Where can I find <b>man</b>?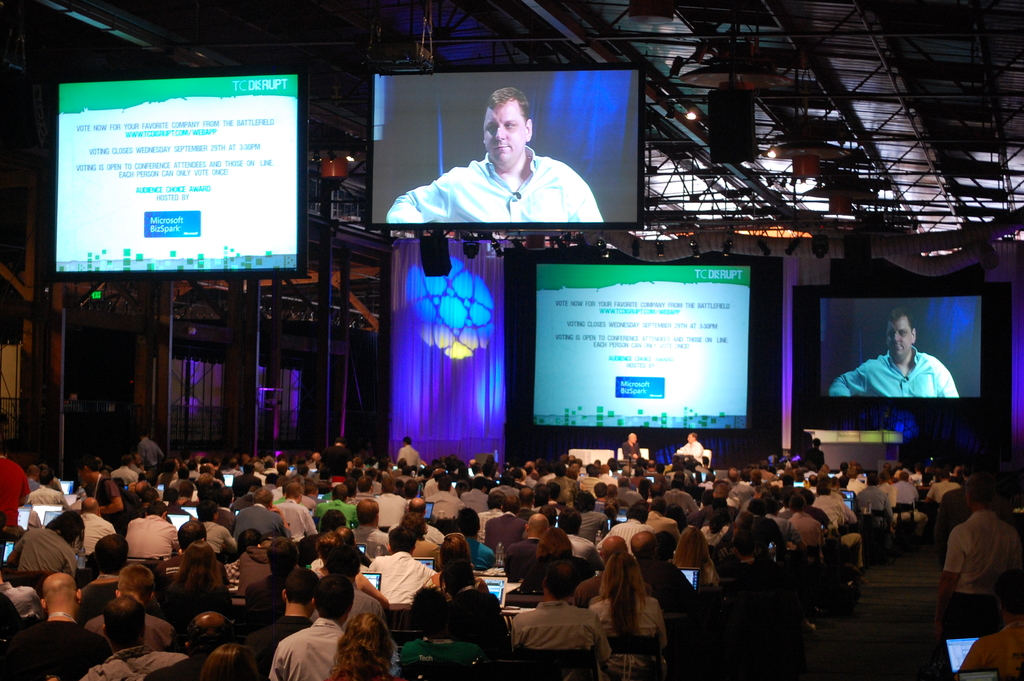
You can find it at locate(479, 492, 532, 556).
